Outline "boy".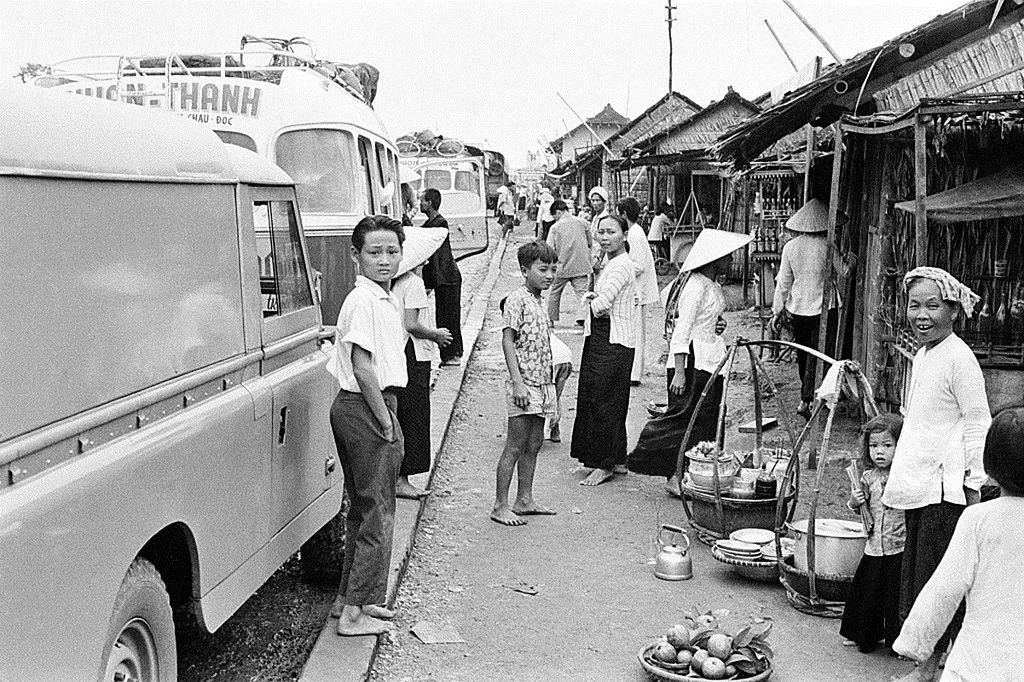
Outline: bbox=[477, 255, 569, 532].
